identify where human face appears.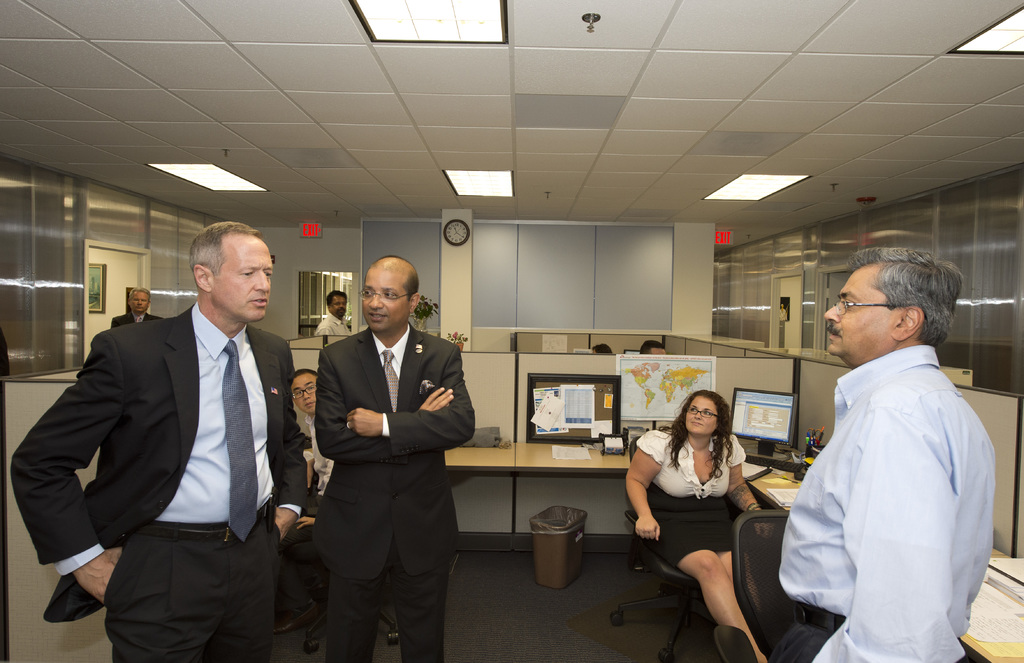
Appears at (322, 295, 351, 320).
